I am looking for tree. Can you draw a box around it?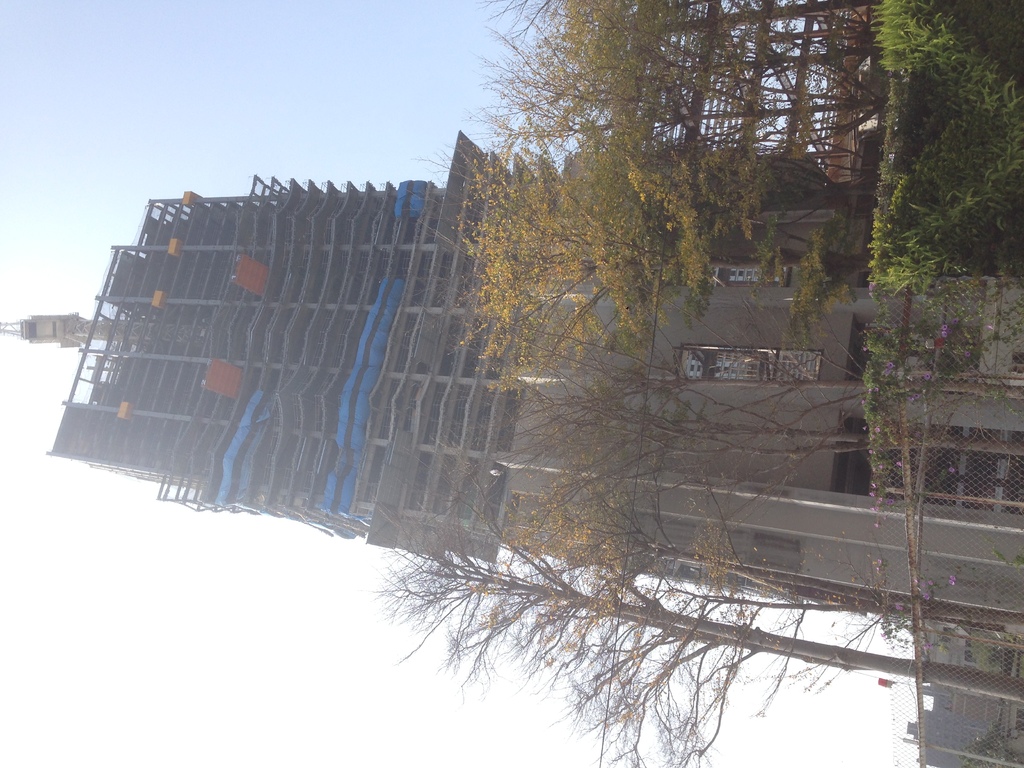
Sure, the bounding box is (x1=472, y1=49, x2=904, y2=136).
